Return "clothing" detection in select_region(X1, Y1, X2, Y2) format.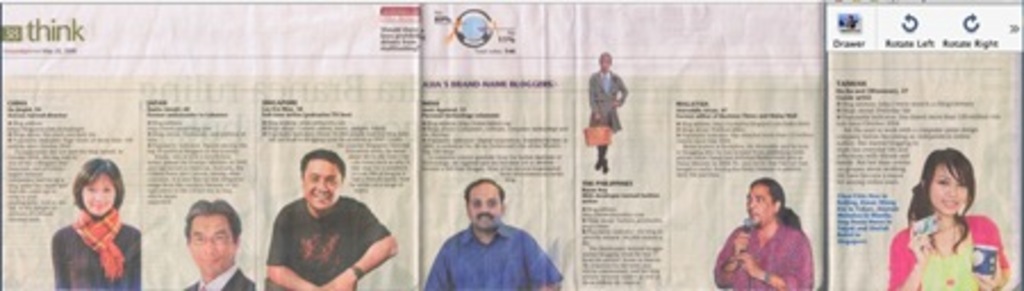
select_region(894, 209, 1010, 289).
